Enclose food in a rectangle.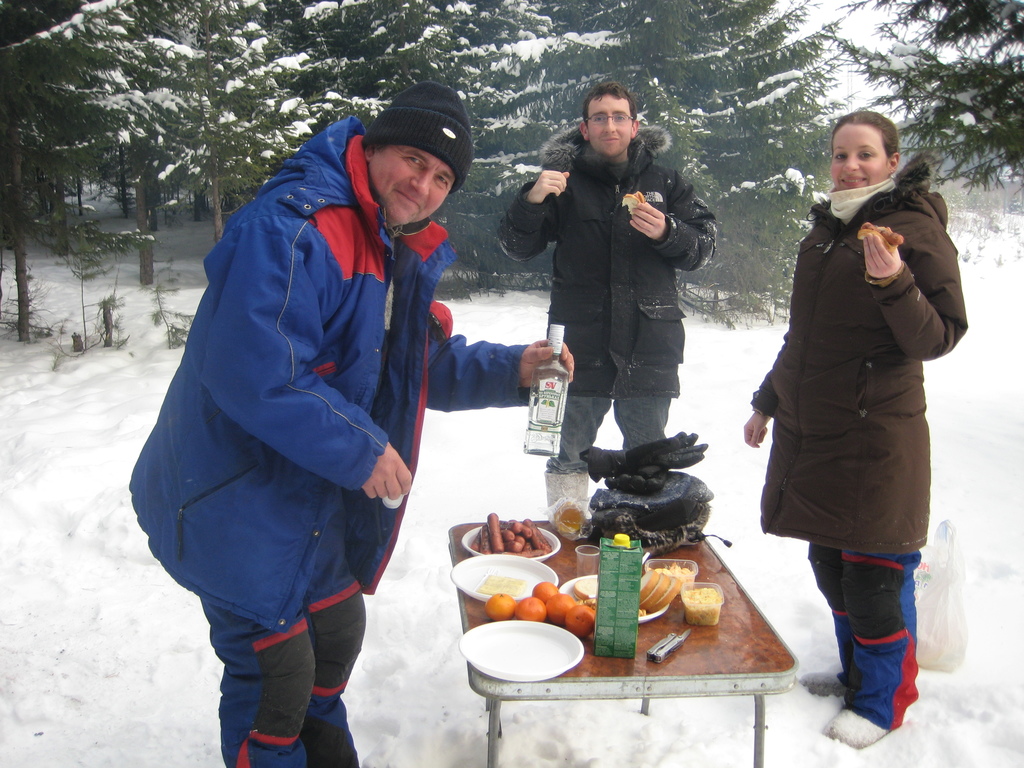
465:511:553:556.
